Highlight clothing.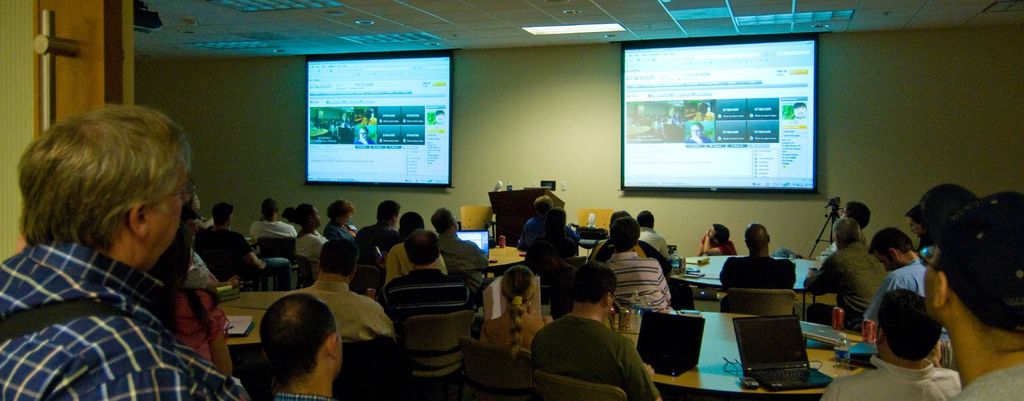
Highlighted region: l=822, t=358, r=959, b=400.
